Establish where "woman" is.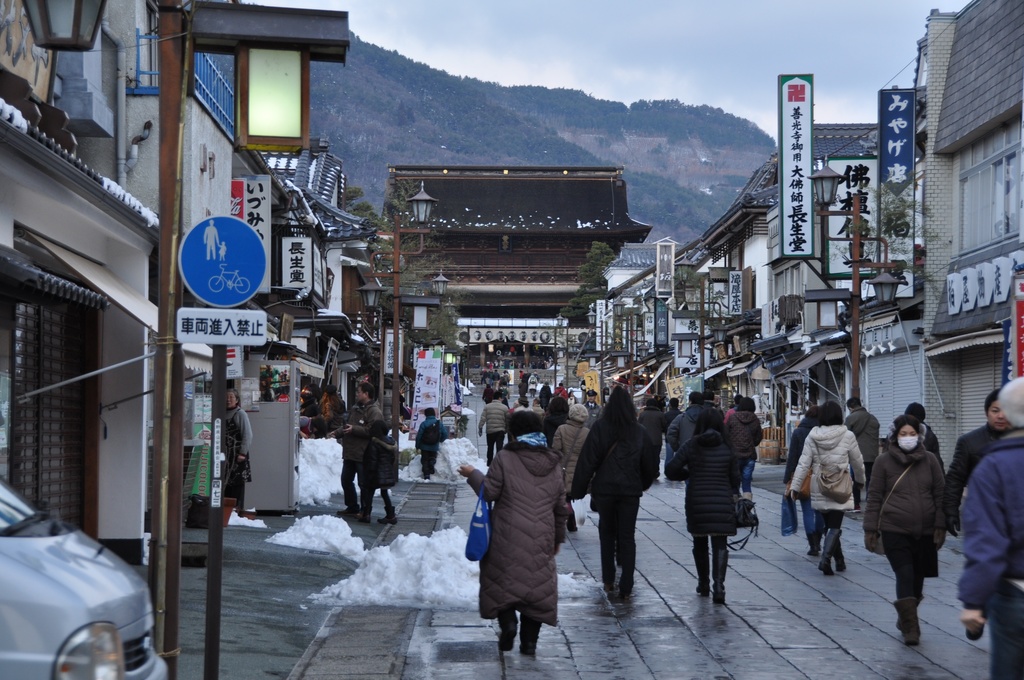
Established at l=664, t=407, r=742, b=604.
